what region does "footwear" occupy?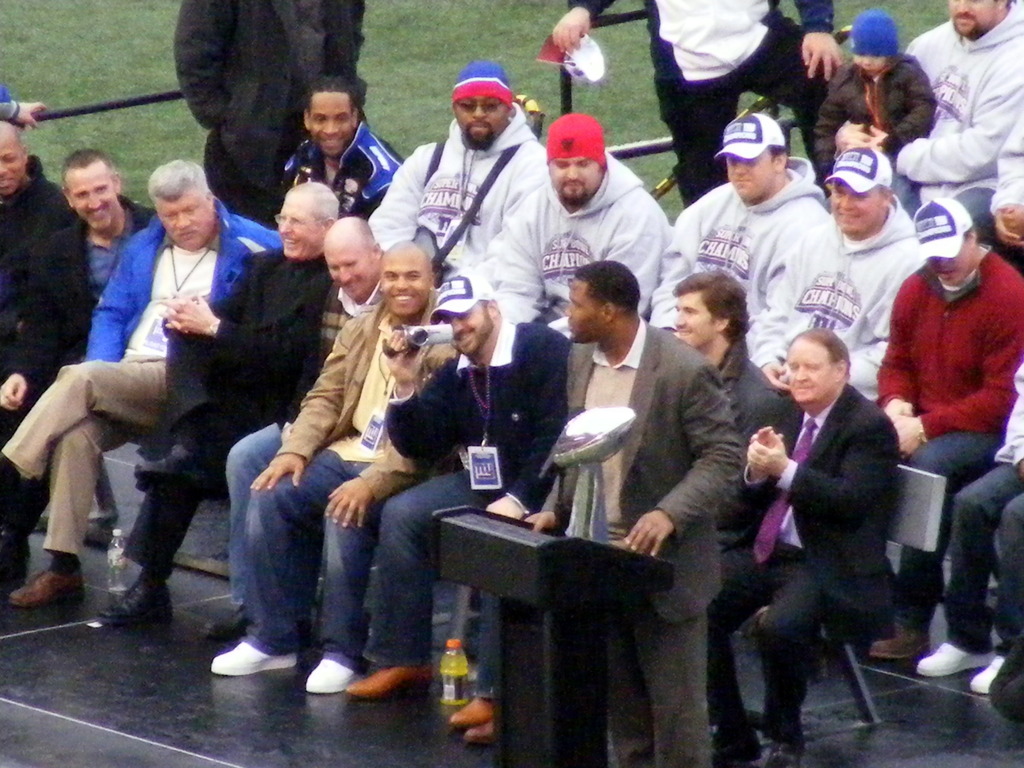
<bbox>6, 564, 84, 611</bbox>.
